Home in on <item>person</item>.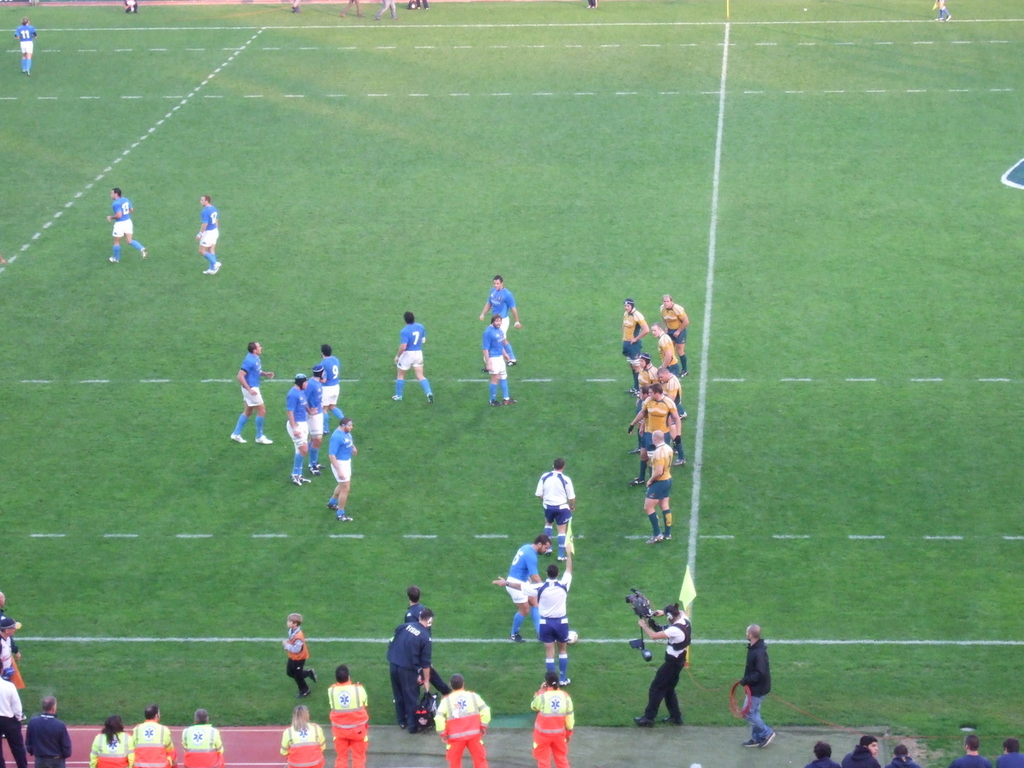
Homed in at 643/431/665/544.
